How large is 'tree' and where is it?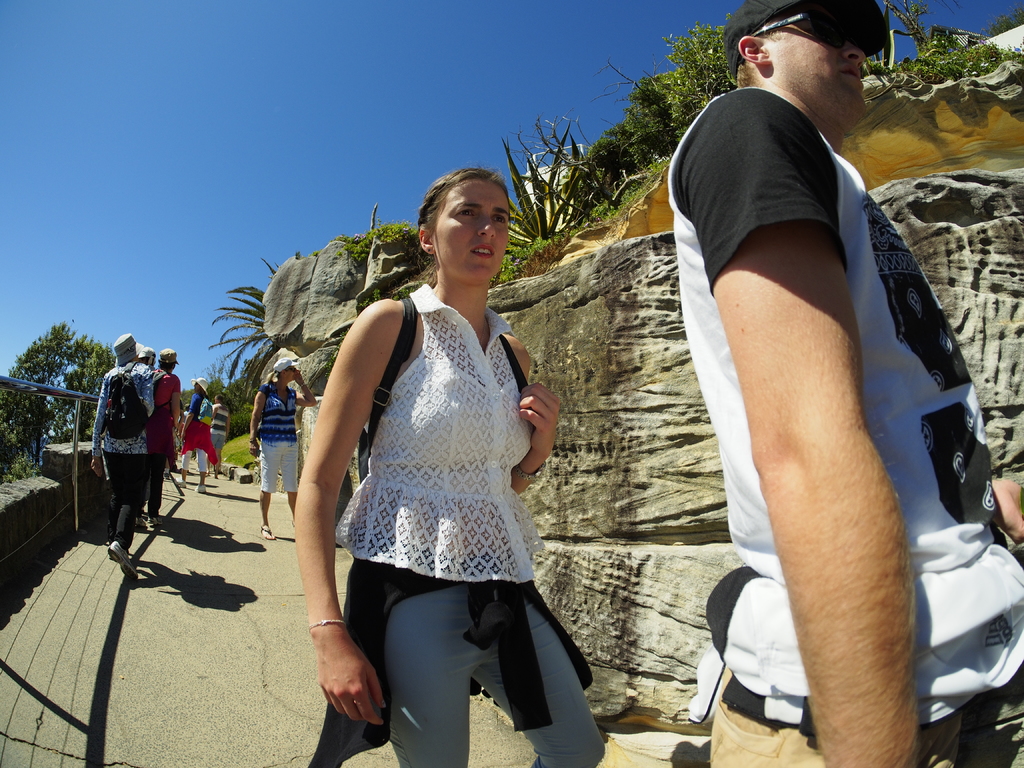
Bounding box: bbox=(0, 369, 26, 490).
